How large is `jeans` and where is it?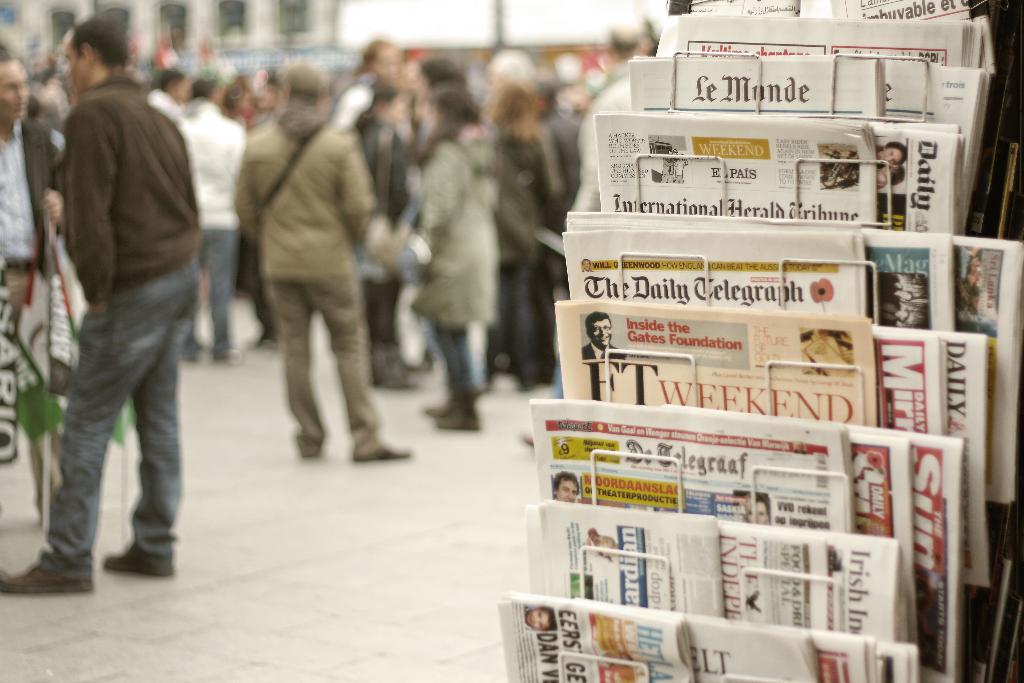
Bounding box: 177 228 237 357.
